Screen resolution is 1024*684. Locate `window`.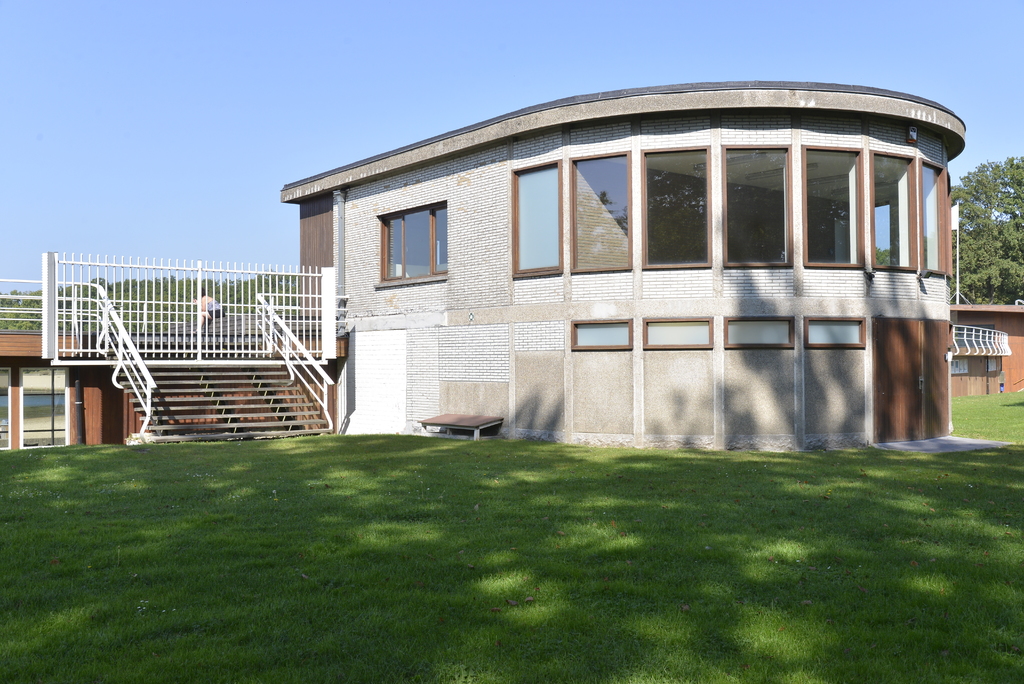
bbox=(573, 316, 633, 348).
